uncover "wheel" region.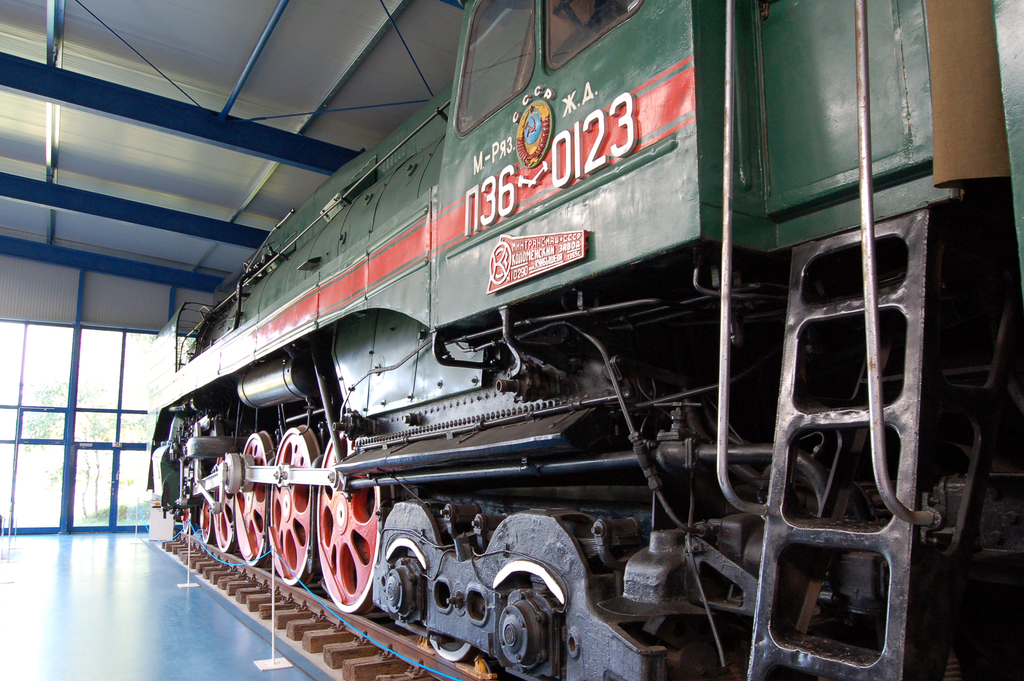
Uncovered: <bbox>494, 580, 564, 672</bbox>.
